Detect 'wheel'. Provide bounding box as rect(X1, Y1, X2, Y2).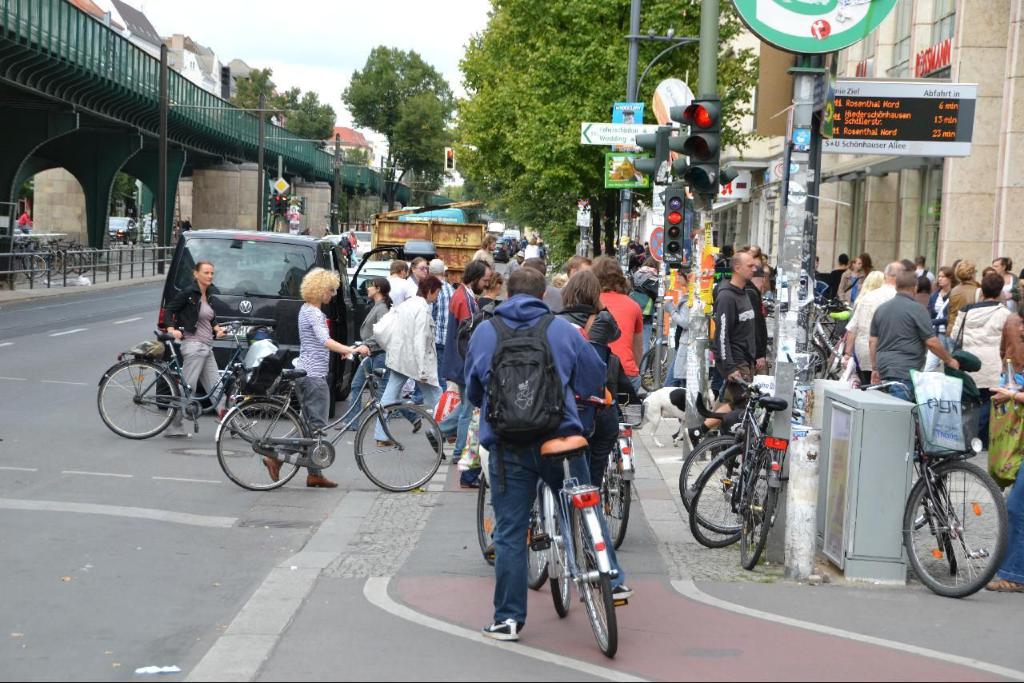
rect(476, 473, 500, 566).
